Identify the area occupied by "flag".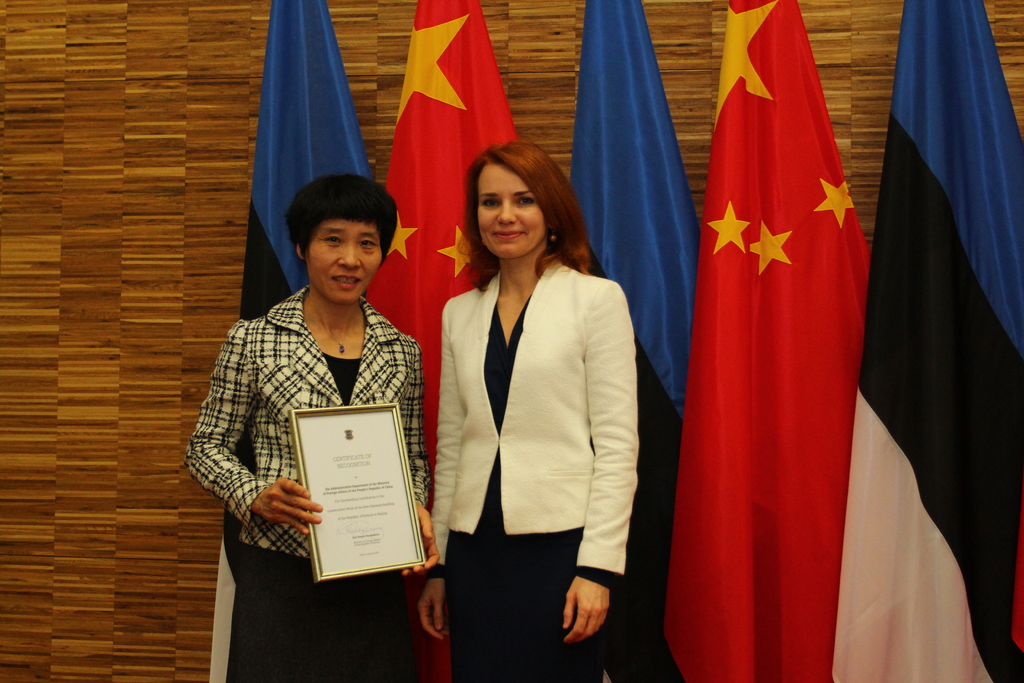
Area: select_region(357, 3, 531, 514).
